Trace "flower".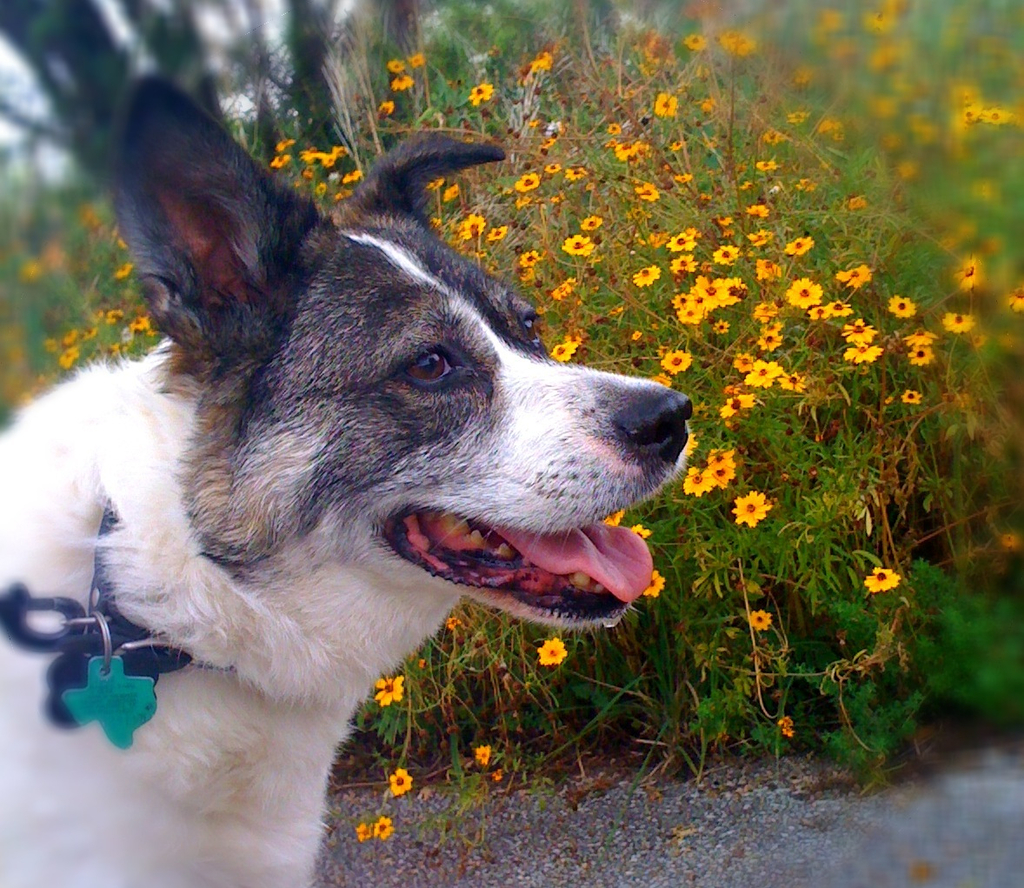
Traced to 539:638:563:664.
